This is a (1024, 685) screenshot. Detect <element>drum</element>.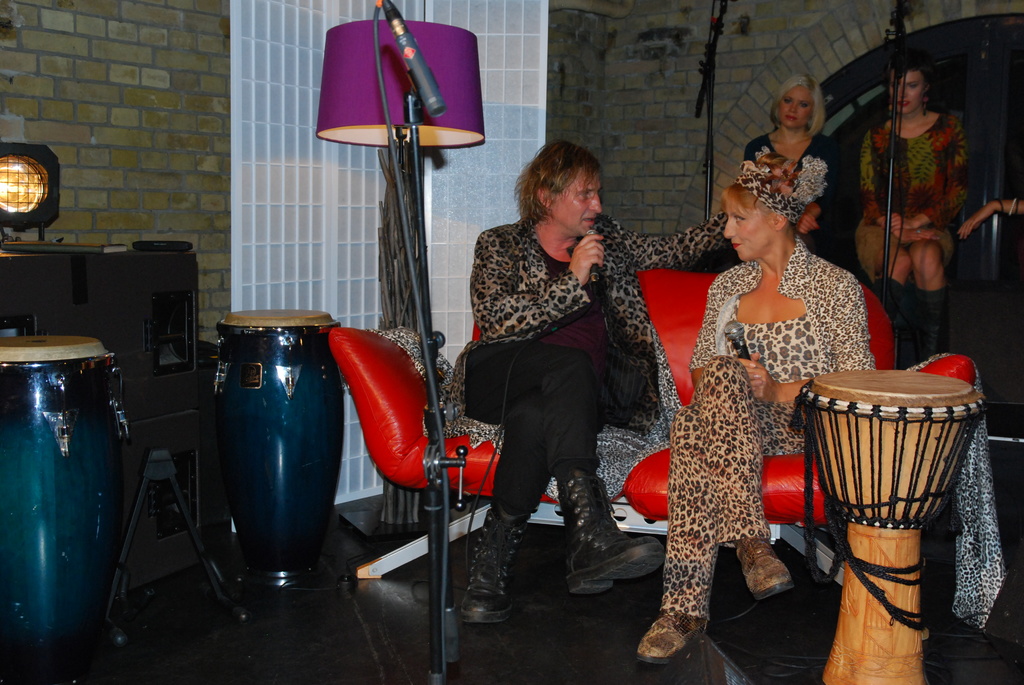
region(801, 366, 990, 684).
